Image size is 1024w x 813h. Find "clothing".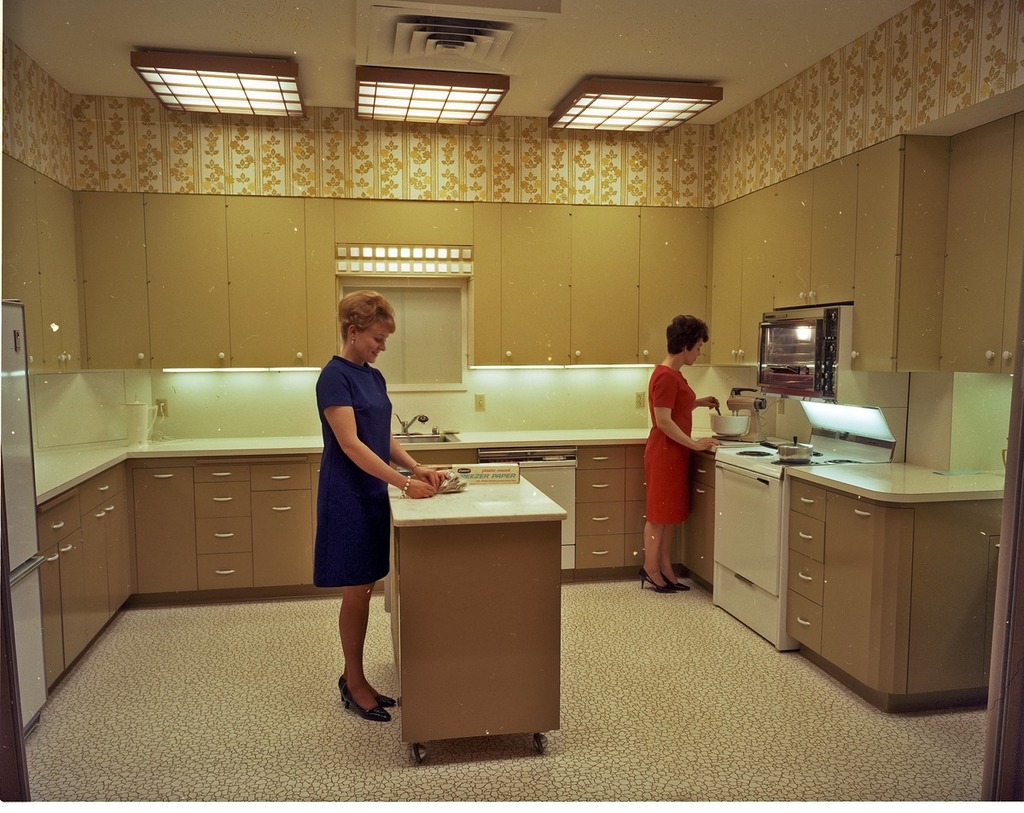
314/364/392/589.
